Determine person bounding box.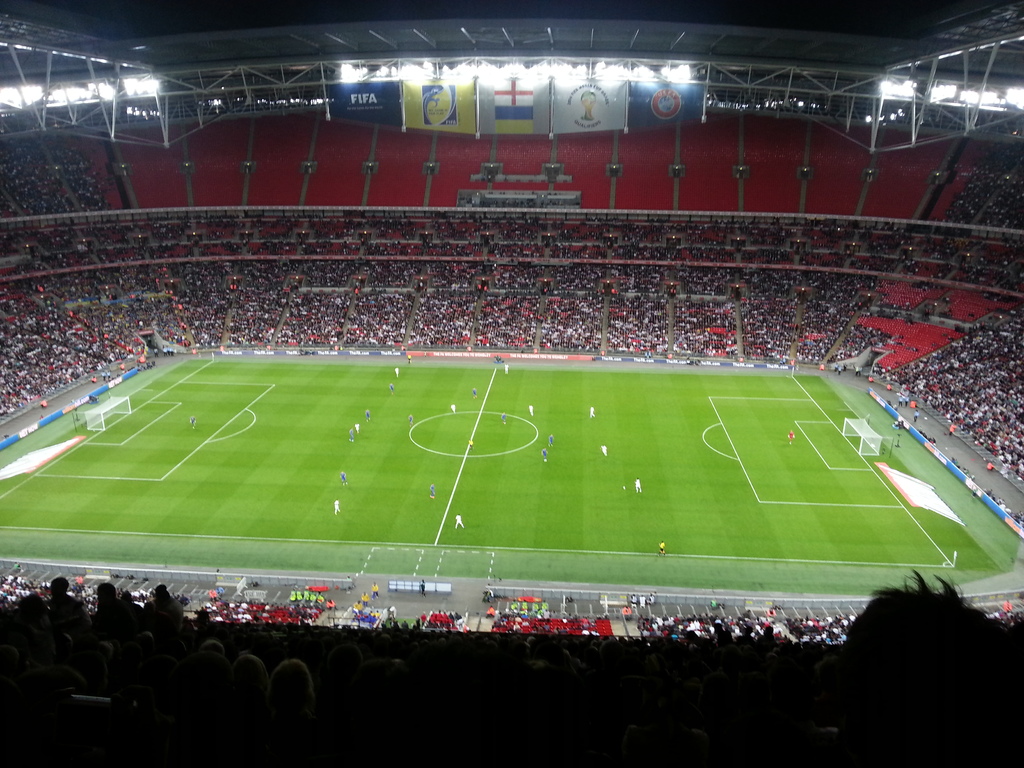
Determined: (364,408,370,421).
